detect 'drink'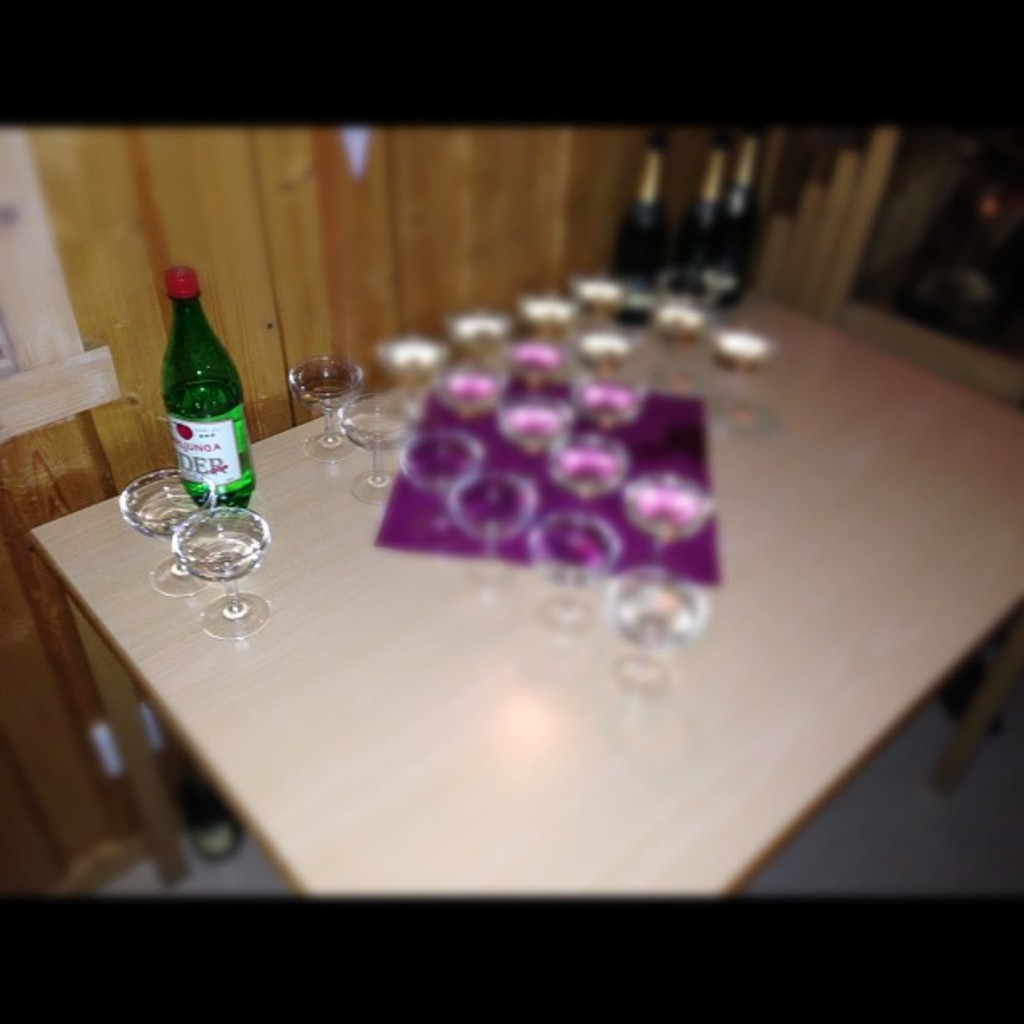
pyautogui.locateOnScreen(149, 283, 253, 502)
